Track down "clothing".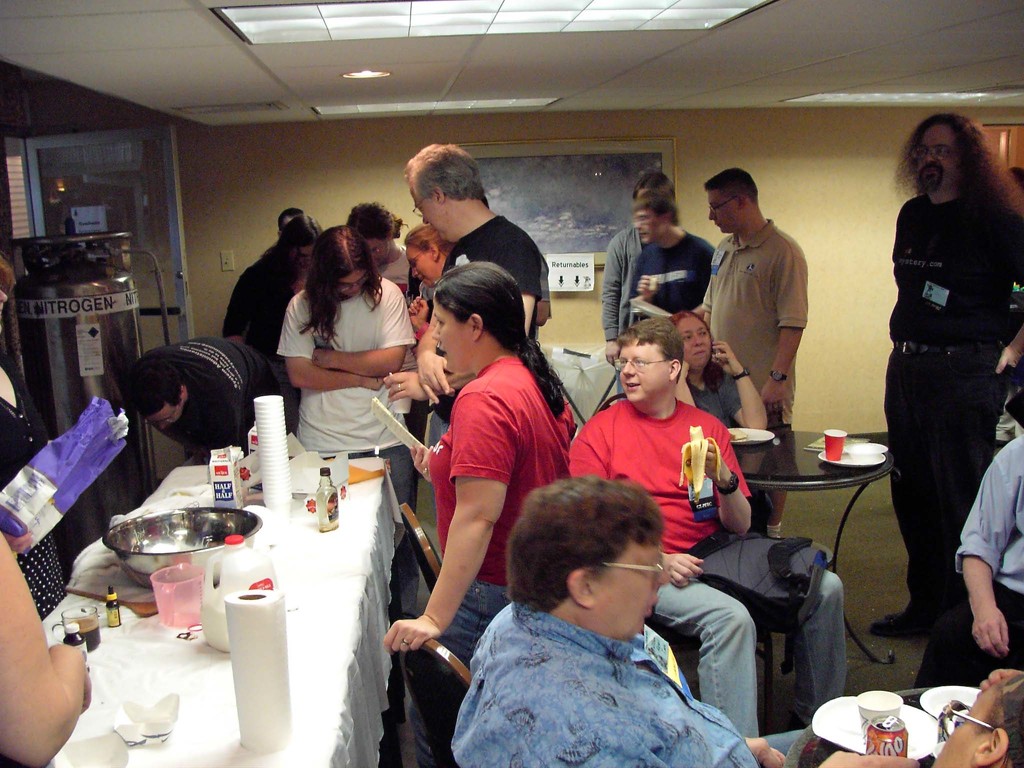
Tracked to [left=414, top=208, right=547, bottom=544].
